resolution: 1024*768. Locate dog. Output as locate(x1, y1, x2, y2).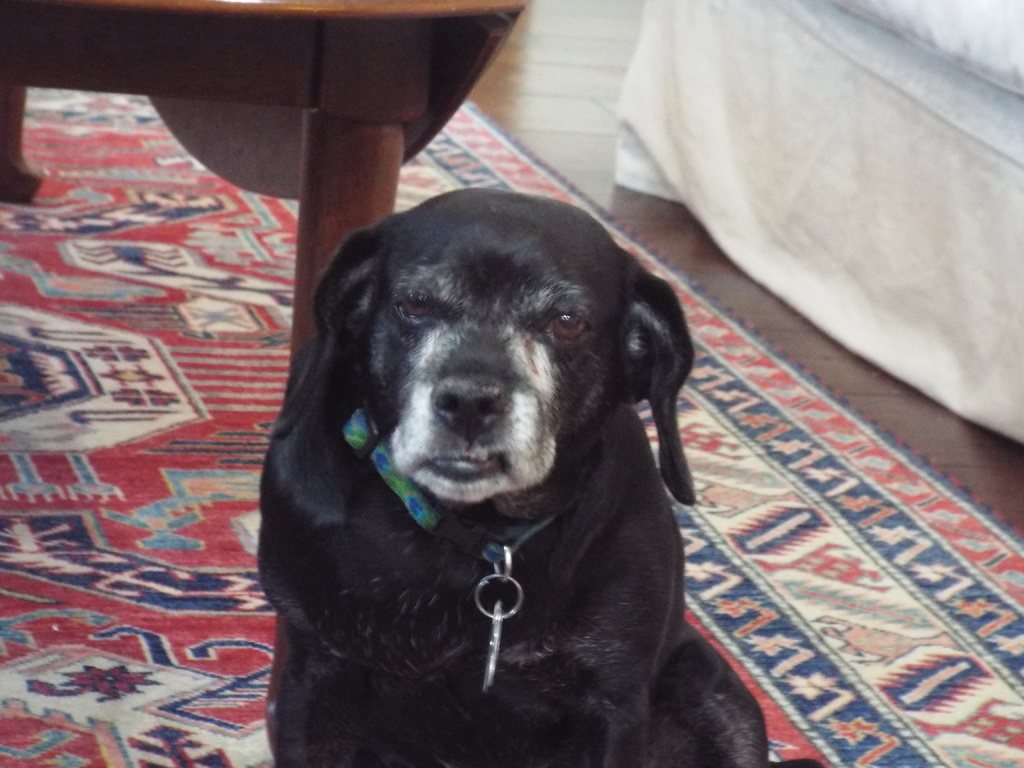
locate(253, 188, 830, 767).
